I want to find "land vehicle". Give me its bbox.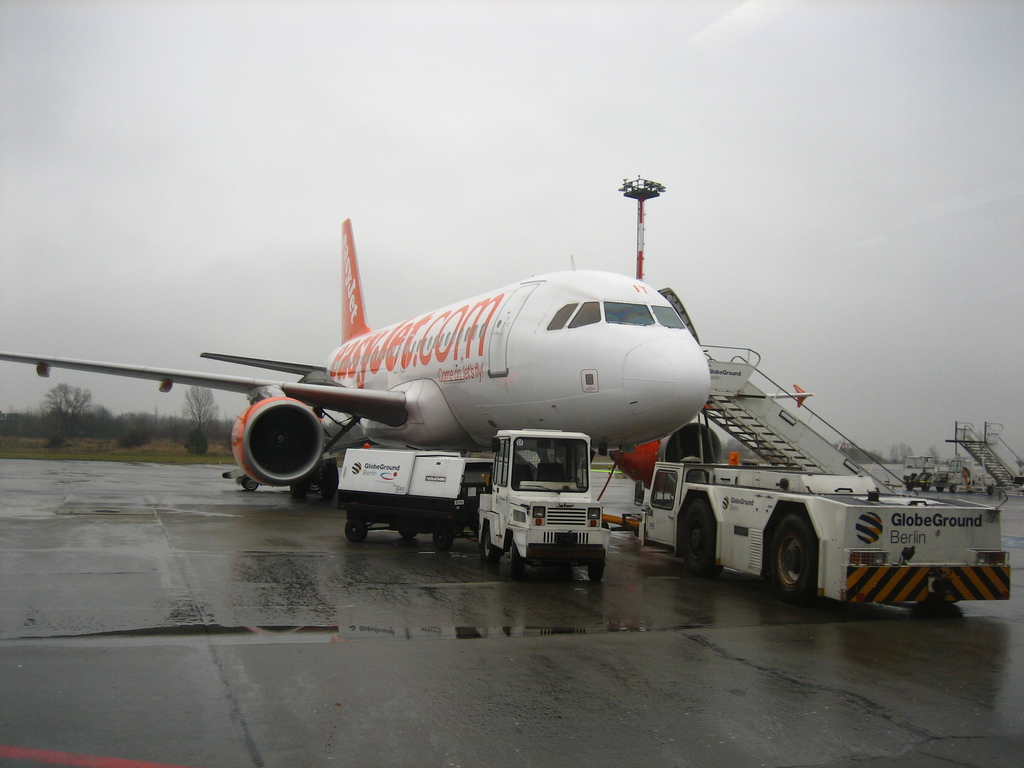
Rect(338, 447, 494, 554).
